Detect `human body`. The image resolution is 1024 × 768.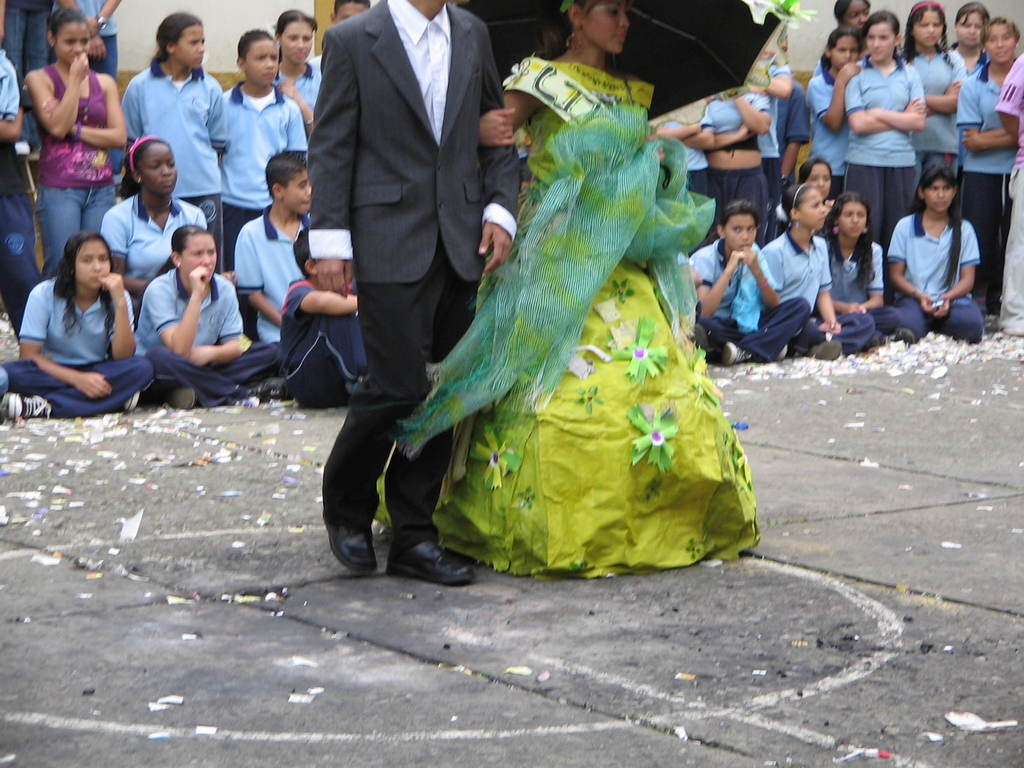
<bbox>846, 7, 924, 253</bbox>.
